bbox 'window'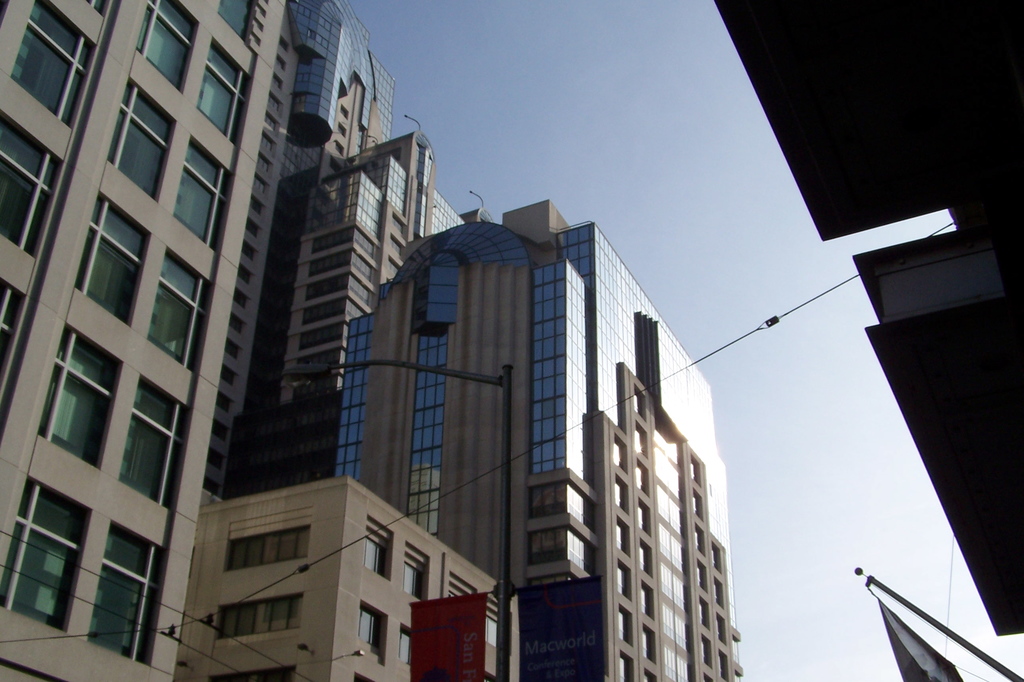
rect(85, 519, 168, 665)
